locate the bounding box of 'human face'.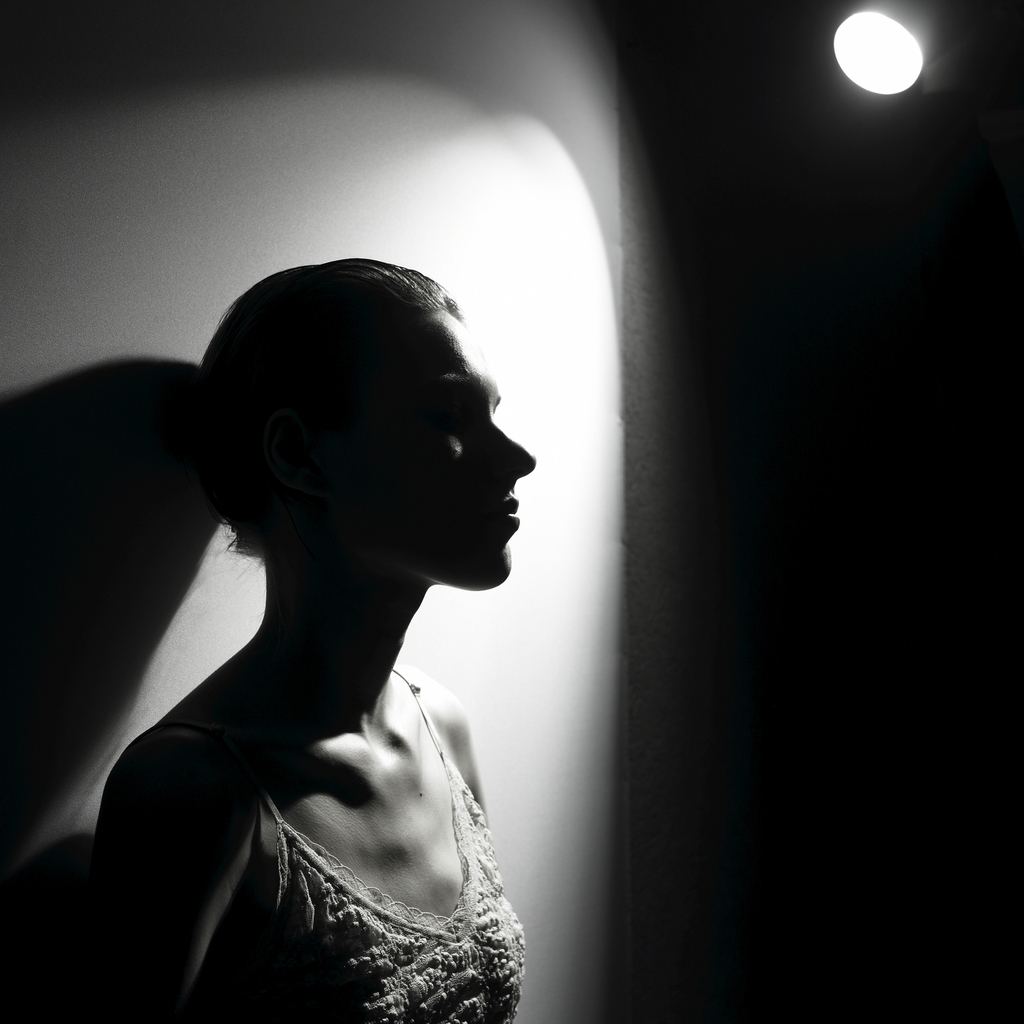
Bounding box: (303,308,527,590).
